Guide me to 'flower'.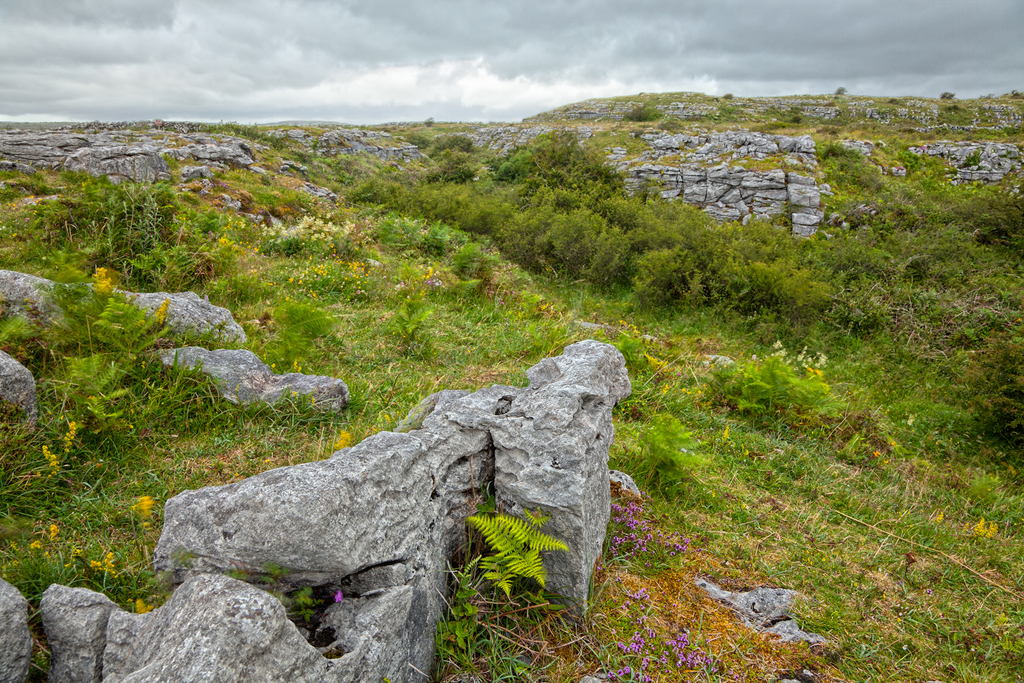
Guidance: box(634, 587, 648, 600).
